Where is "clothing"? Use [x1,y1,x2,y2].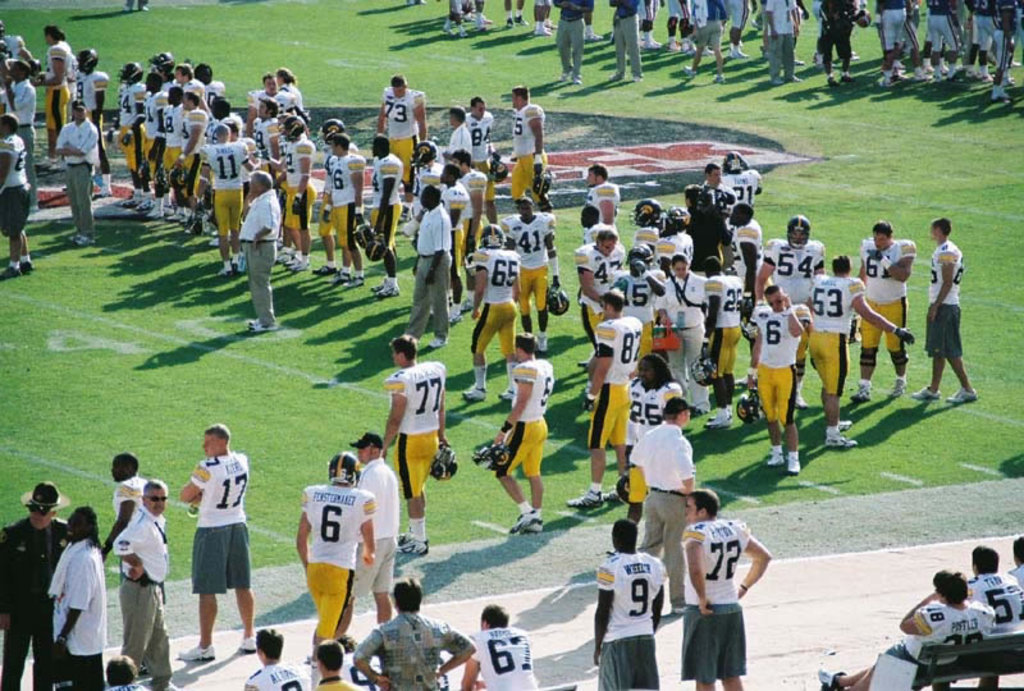
[189,456,247,592].
